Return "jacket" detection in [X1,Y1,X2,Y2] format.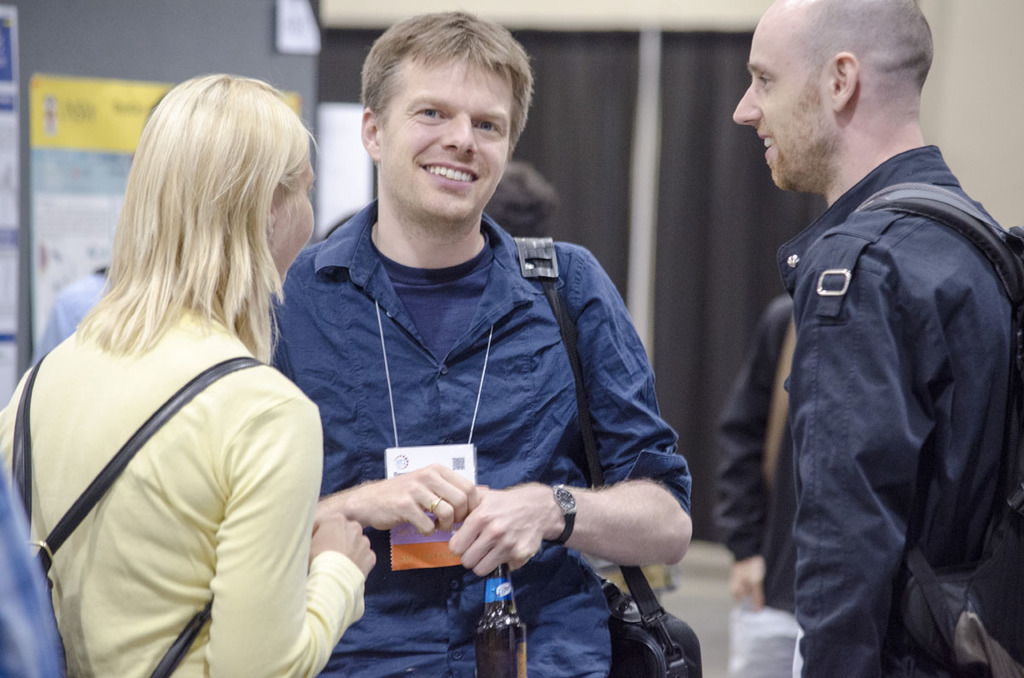
[778,140,1020,677].
